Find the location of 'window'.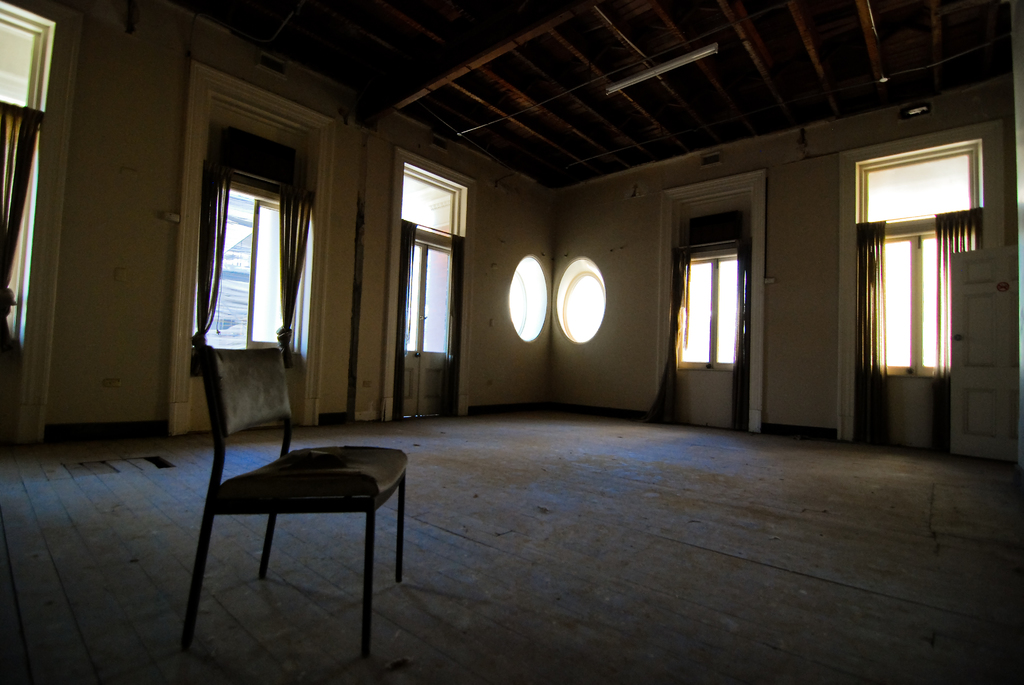
Location: 187,129,304,358.
